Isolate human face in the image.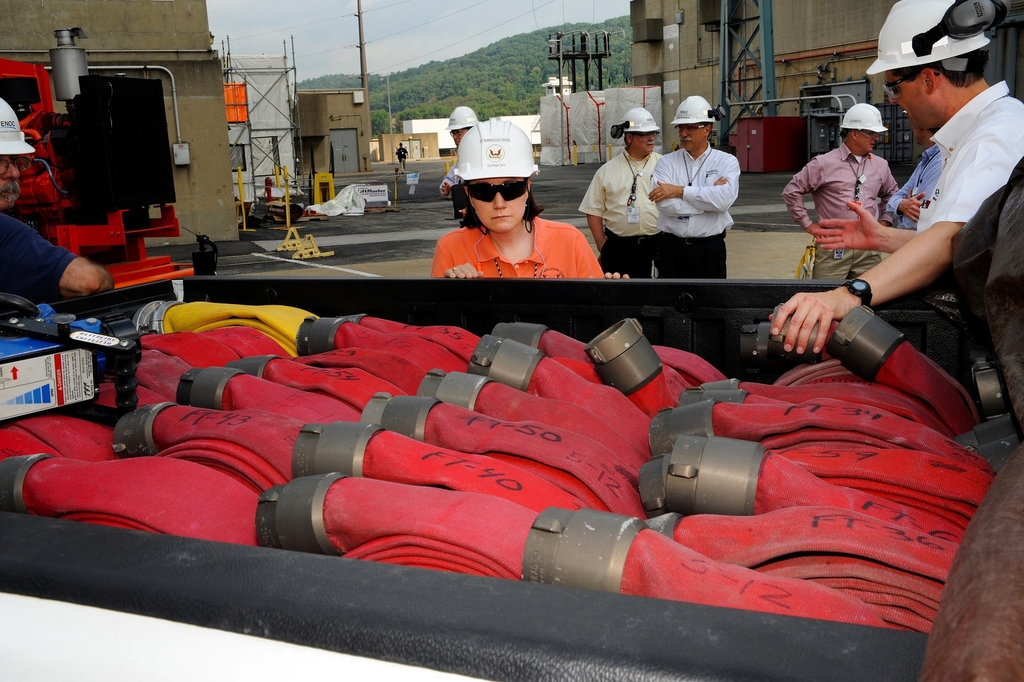
Isolated region: (x1=630, y1=128, x2=659, y2=156).
